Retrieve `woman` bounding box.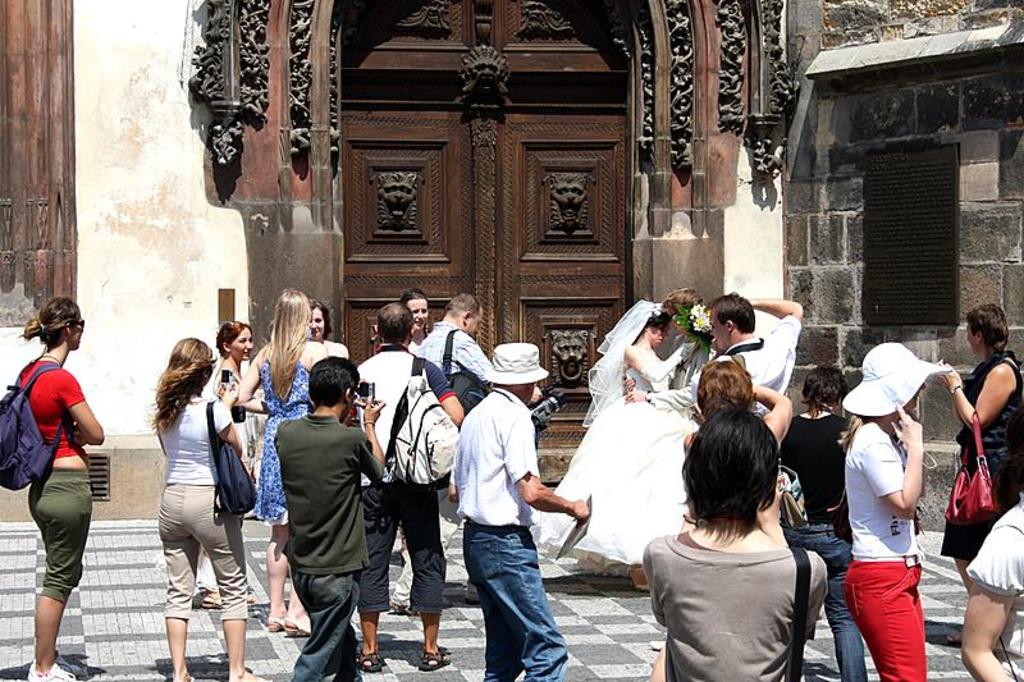
Bounding box: 781:361:858:679.
